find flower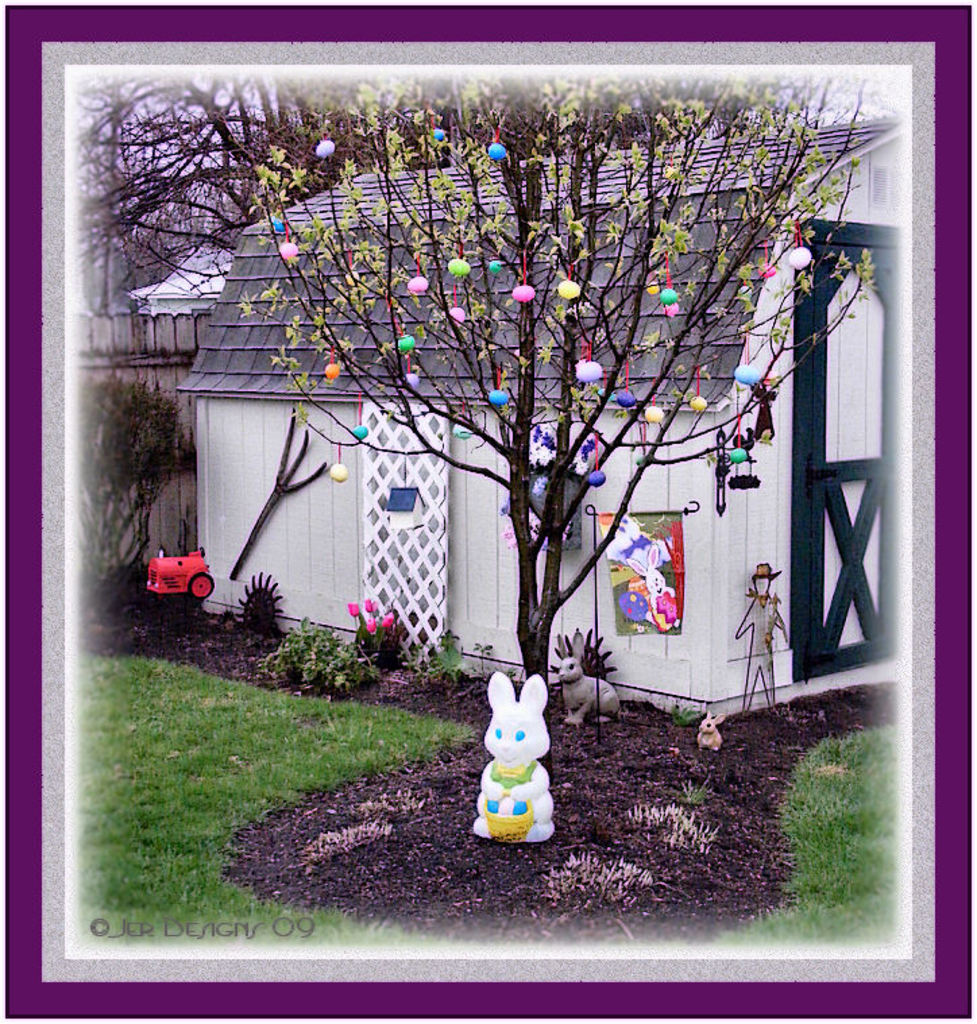
754 368 783 391
